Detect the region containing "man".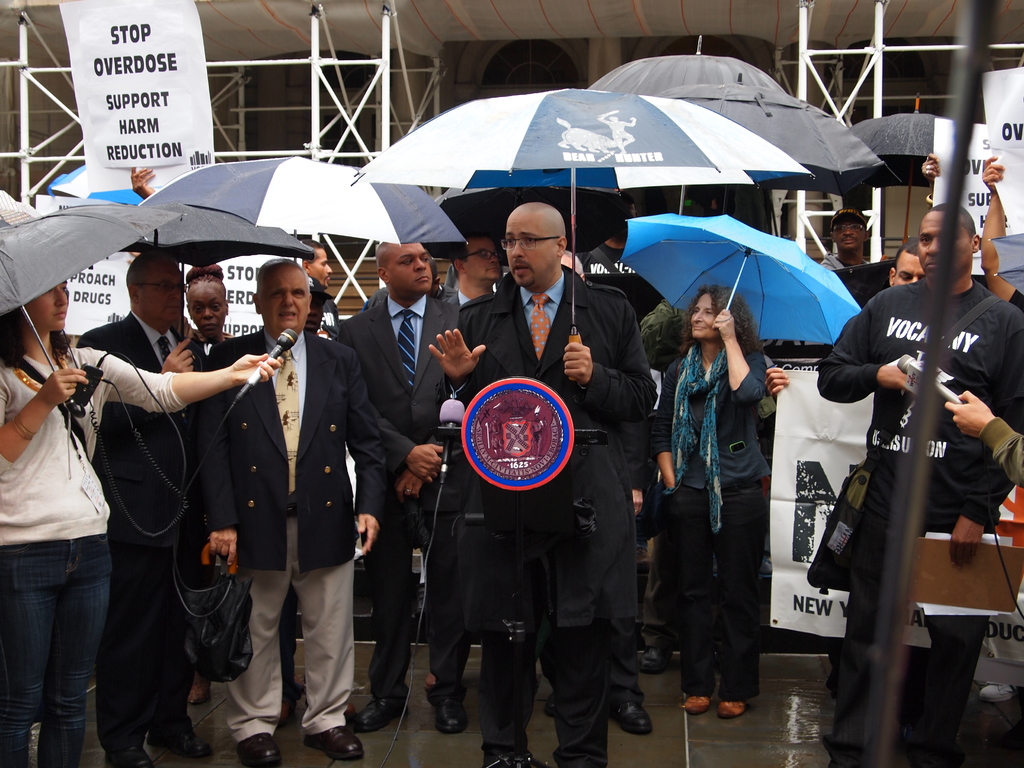
(left=68, top=247, right=231, bottom=767).
